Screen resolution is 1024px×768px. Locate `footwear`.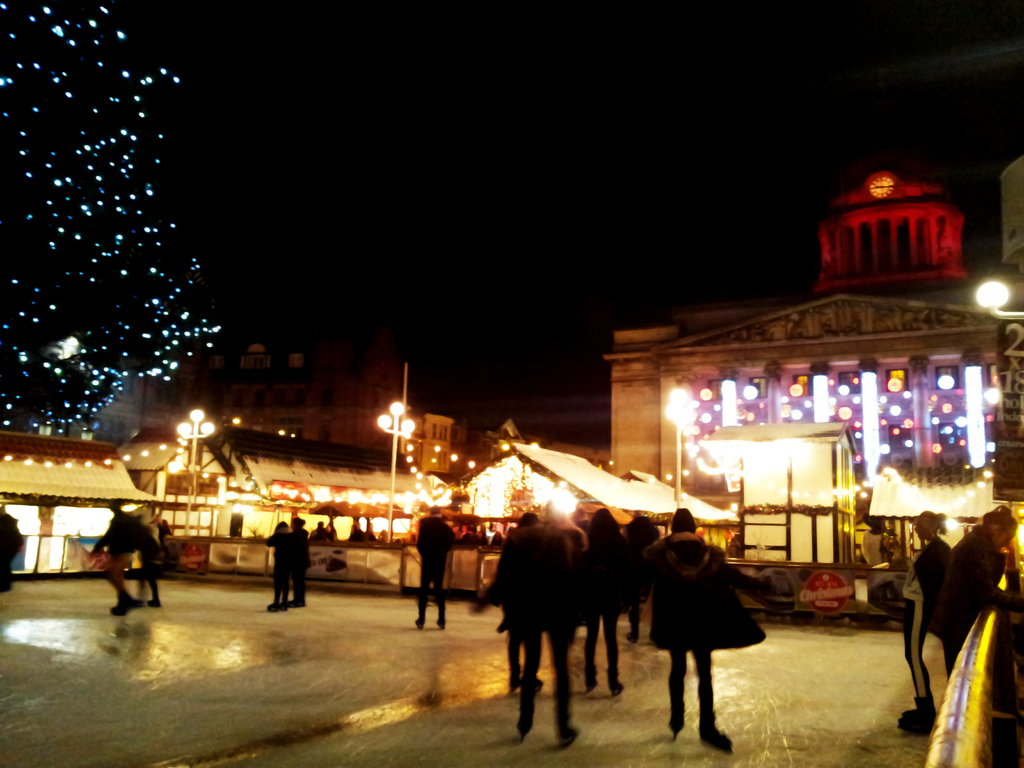
pyautogui.locateOnScreen(513, 716, 529, 741).
